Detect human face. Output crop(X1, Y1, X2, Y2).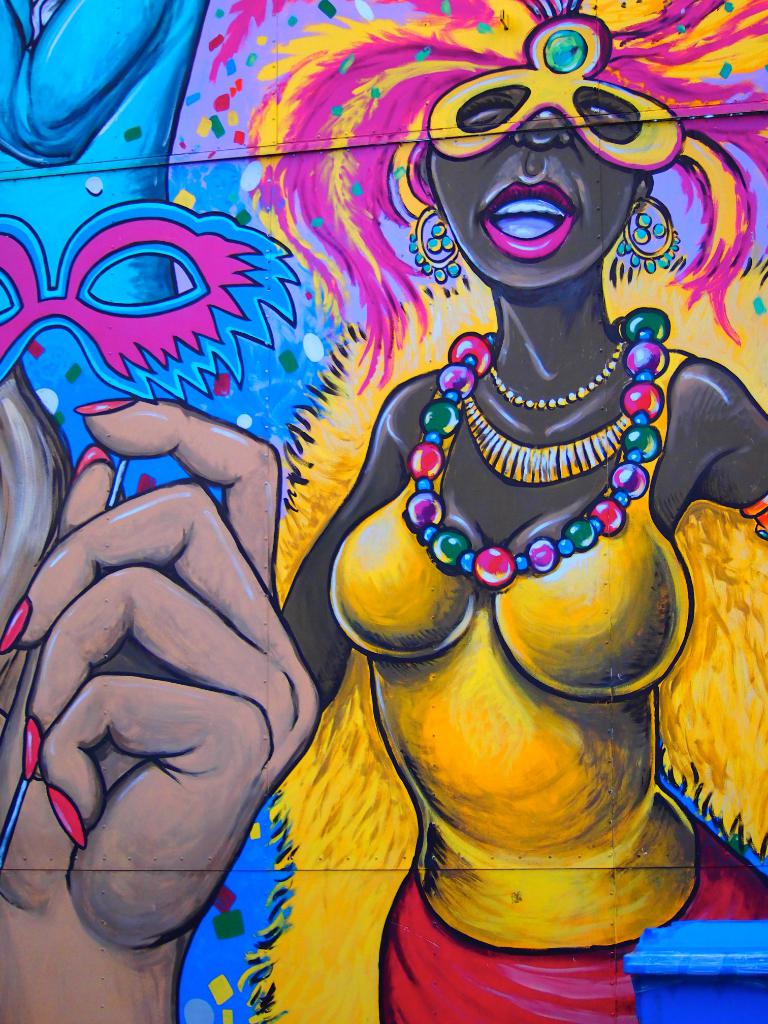
crop(431, 94, 641, 295).
